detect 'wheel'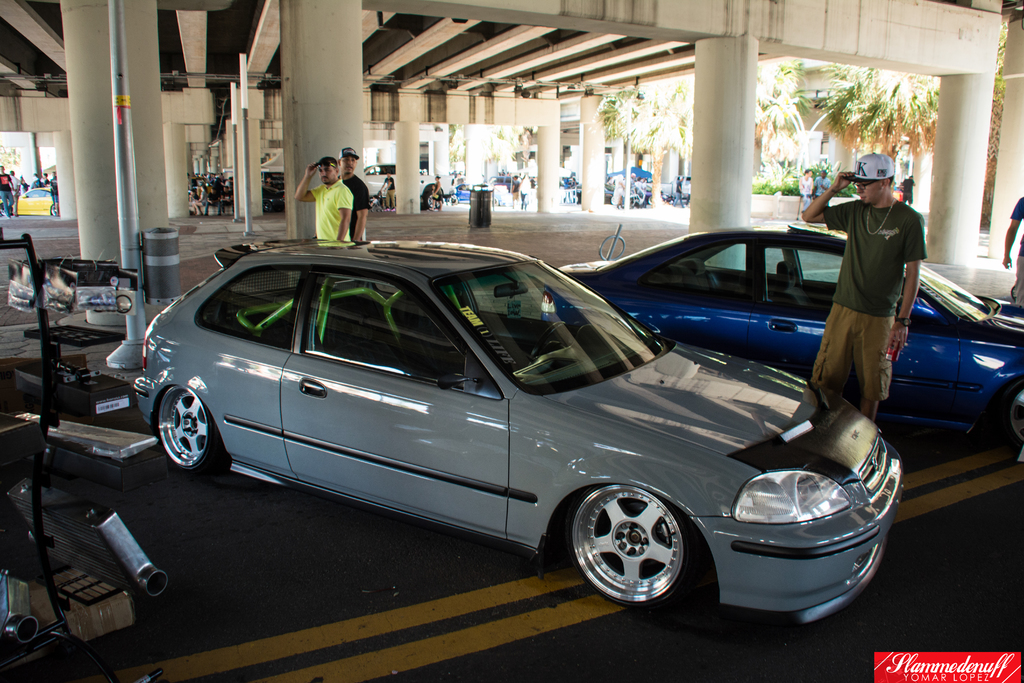
{"x1": 621, "y1": 194, "x2": 634, "y2": 208}
